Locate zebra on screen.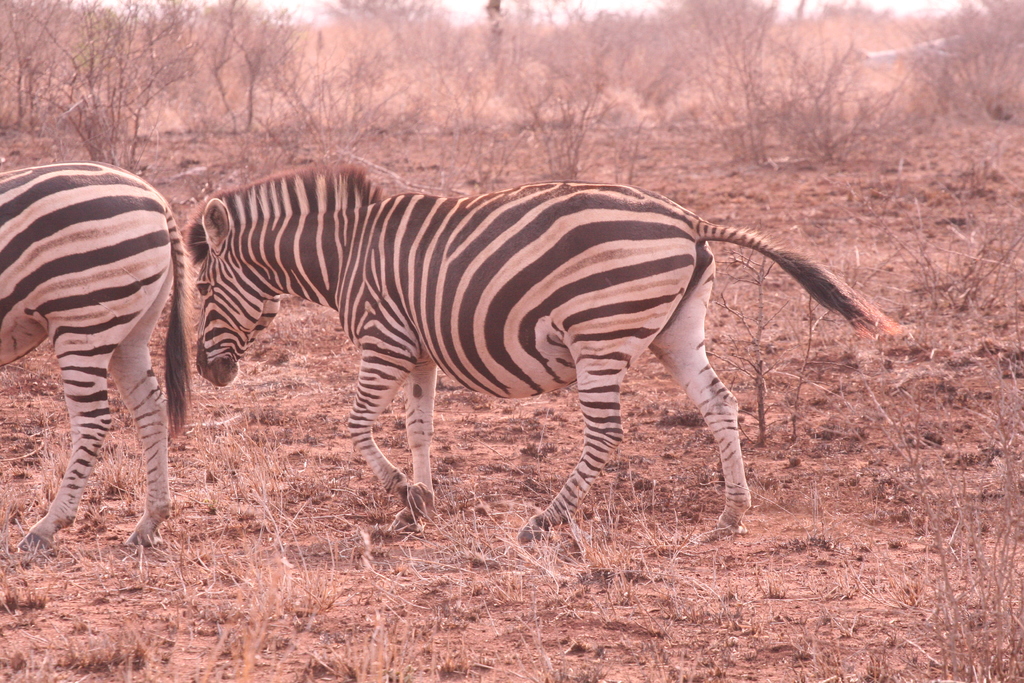
On screen at box(0, 161, 190, 556).
